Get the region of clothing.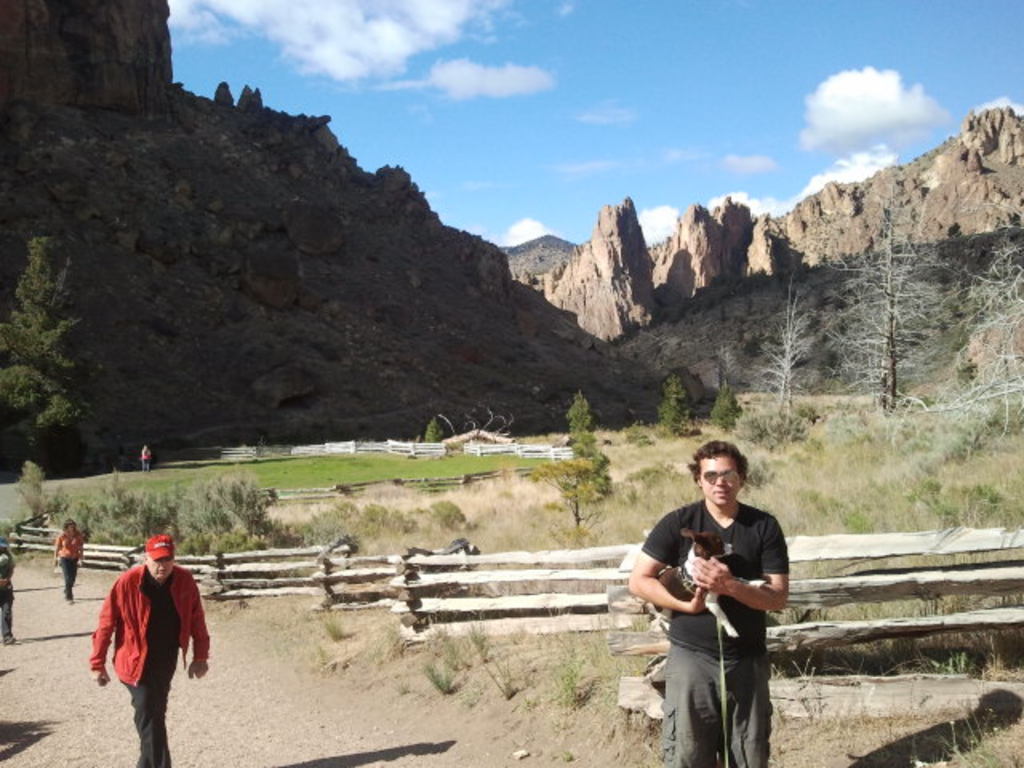
left=138, top=451, right=158, bottom=472.
